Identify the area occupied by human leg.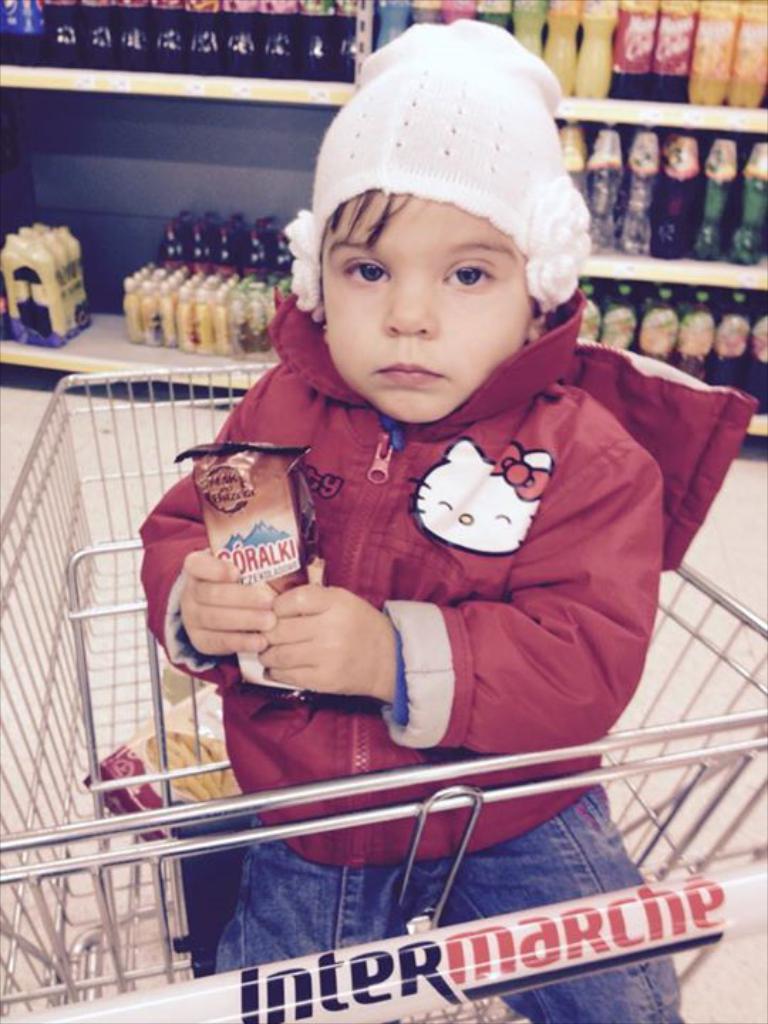
Area: BBox(439, 789, 686, 1020).
